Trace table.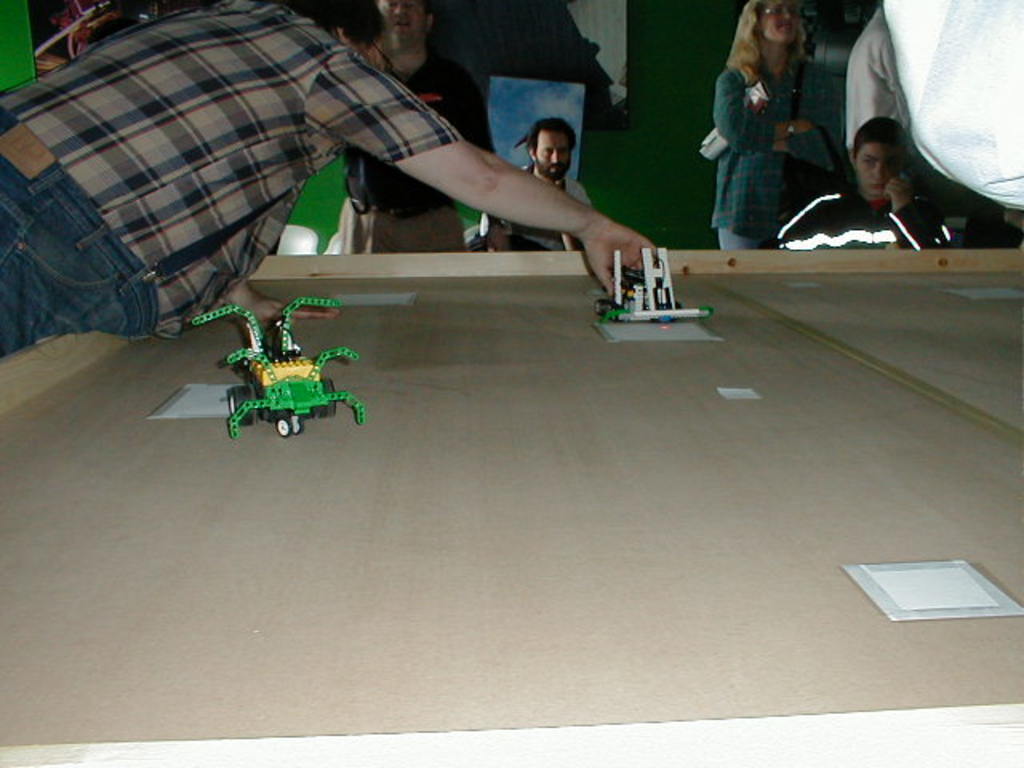
Traced to <box>0,240,1022,754</box>.
